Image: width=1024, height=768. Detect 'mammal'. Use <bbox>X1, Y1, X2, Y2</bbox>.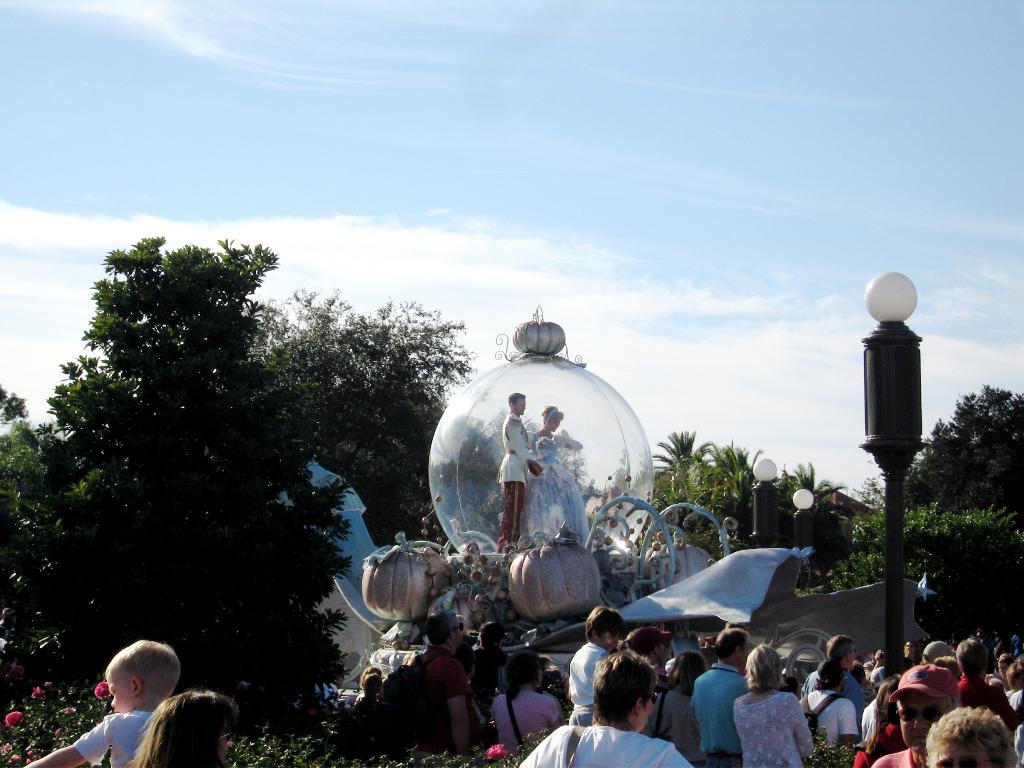
<bbox>499, 391, 542, 554</bbox>.
